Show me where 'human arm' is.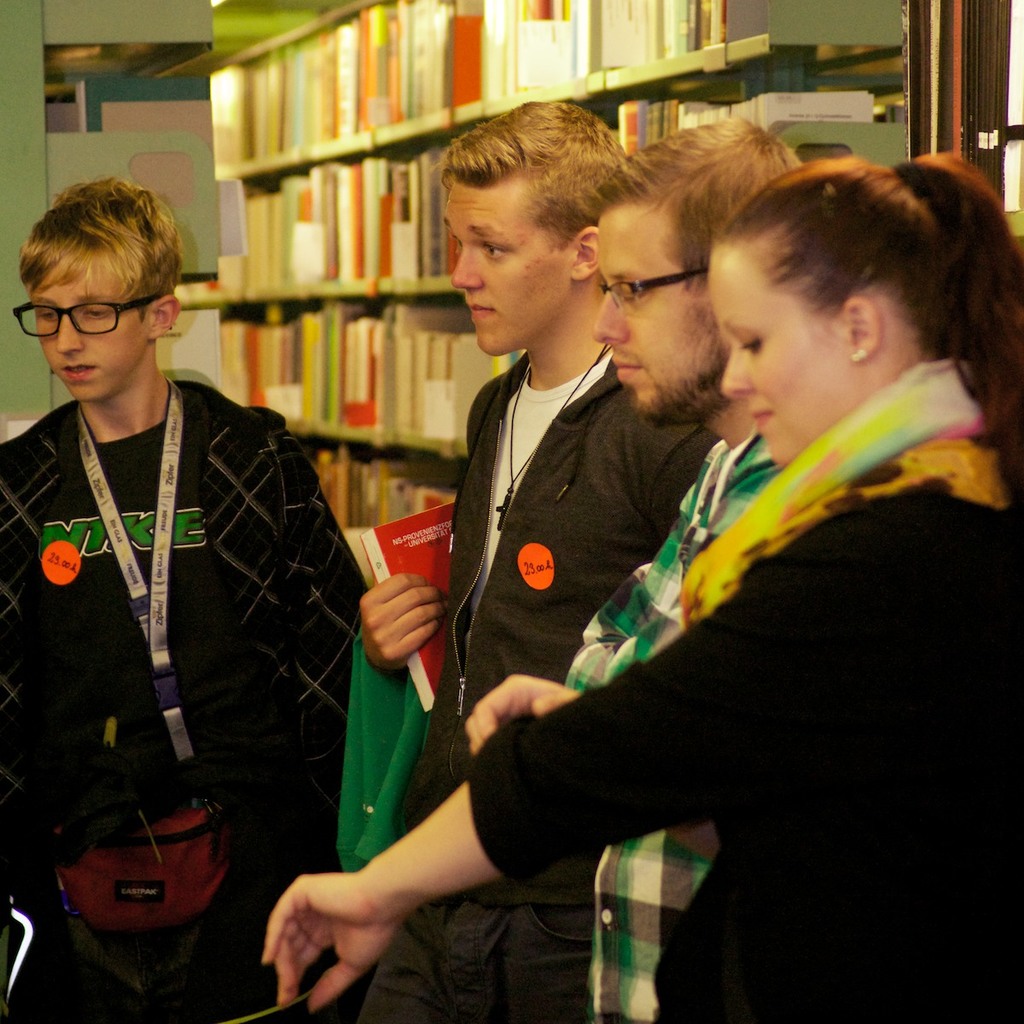
'human arm' is at <bbox>280, 430, 374, 772</bbox>.
